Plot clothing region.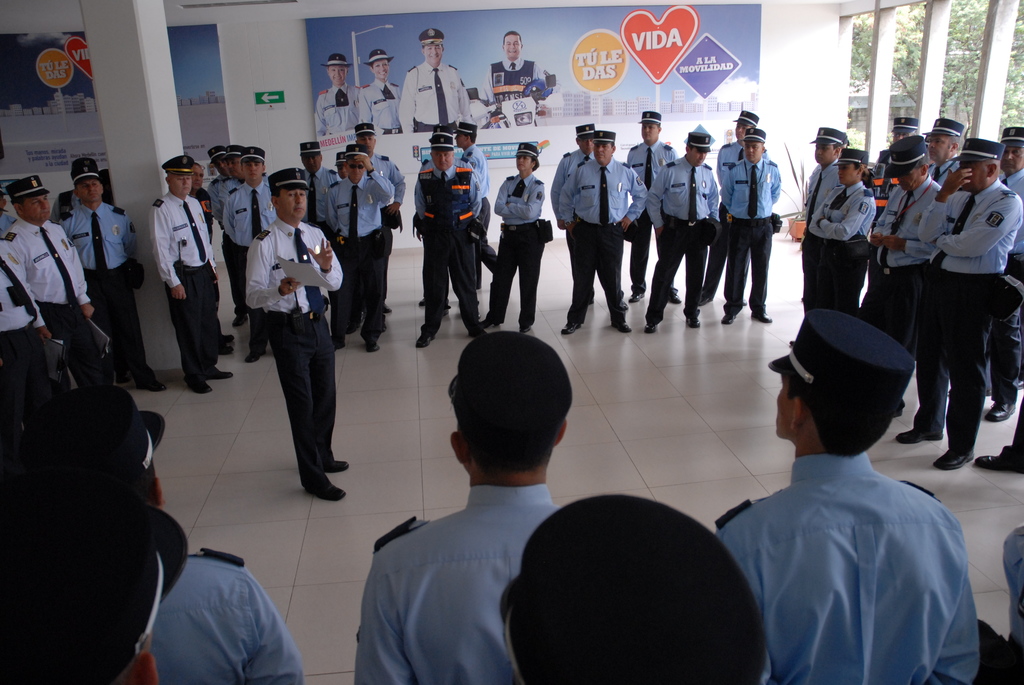
Plotted at box=[796, 152, 836, 295].
